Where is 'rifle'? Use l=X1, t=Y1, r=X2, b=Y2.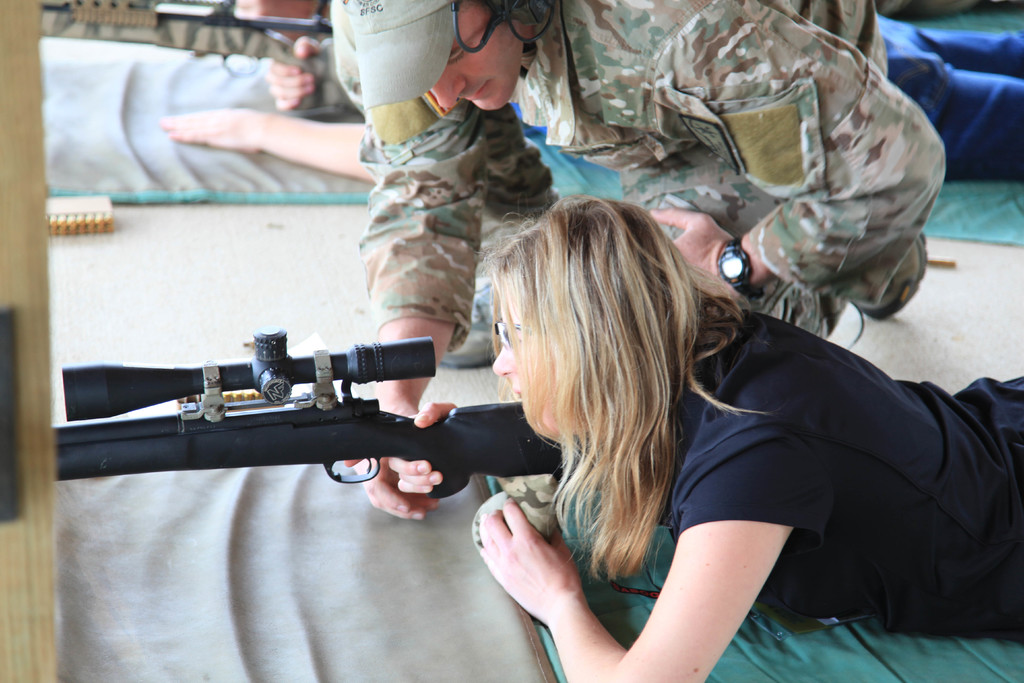
l=107, t=352, r=579, b=527.
